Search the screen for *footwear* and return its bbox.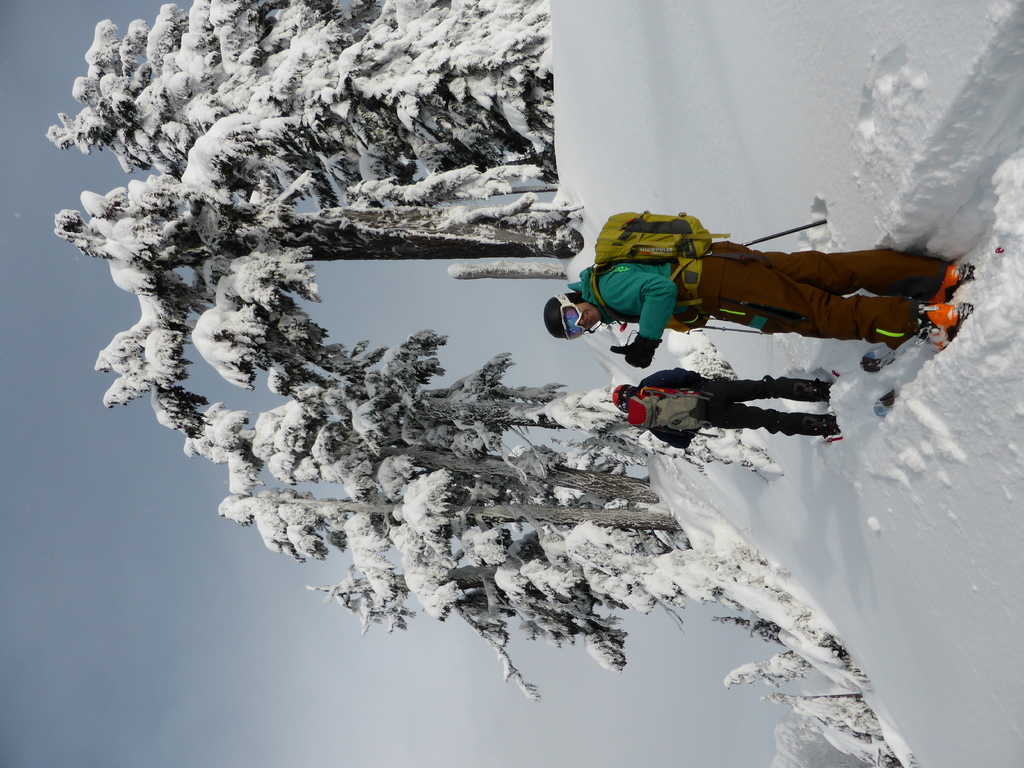
Found: box(929, 264, 962, 301).
